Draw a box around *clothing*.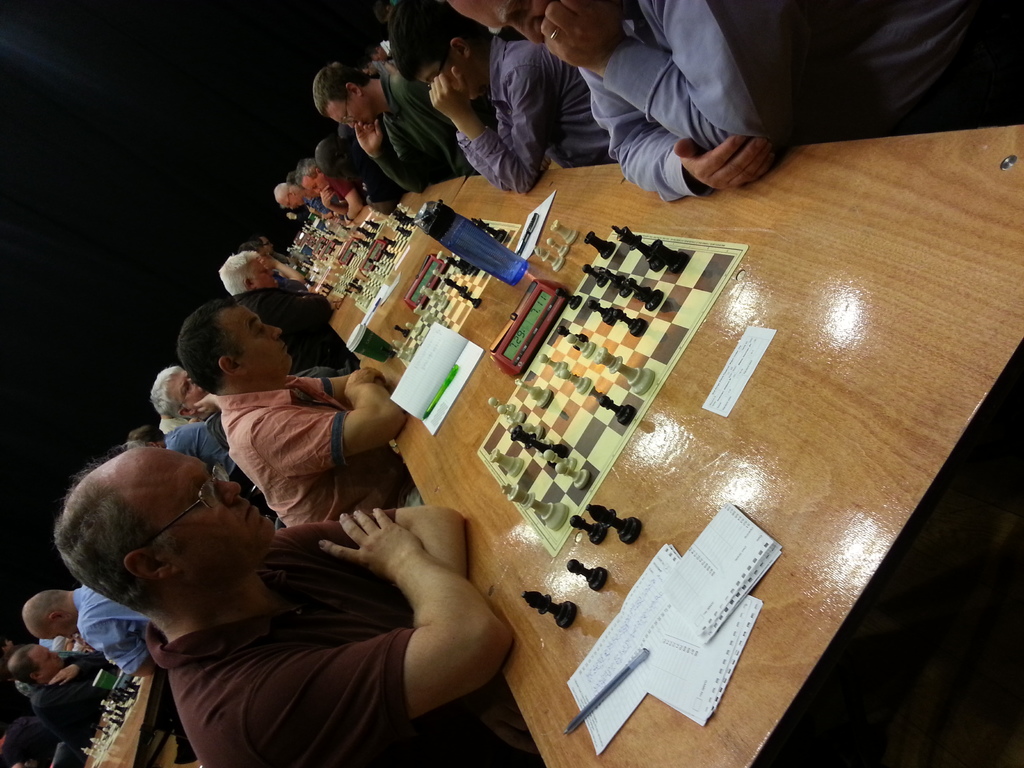
67:582:153:687.
